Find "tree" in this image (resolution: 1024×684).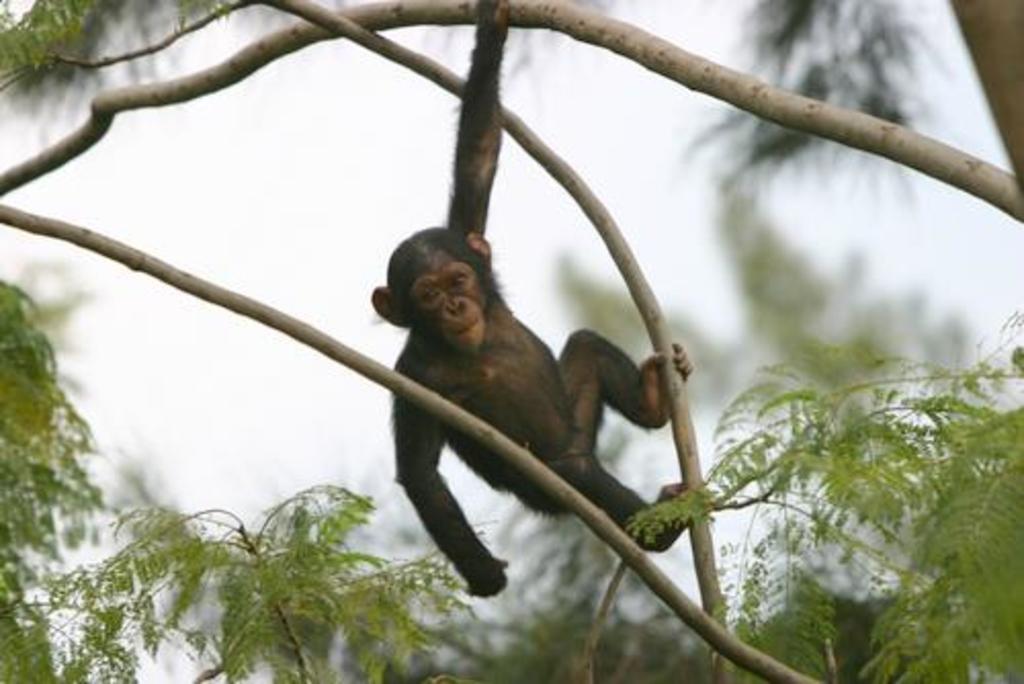
(x1=0, y1=0, x2=1023, y2=643).
